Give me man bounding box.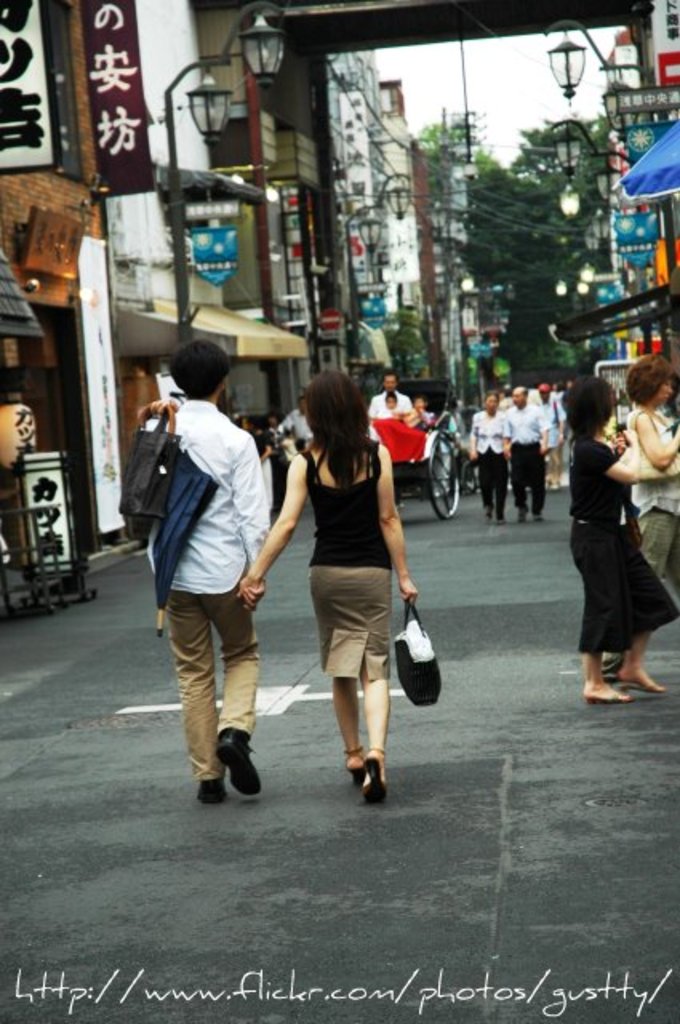
bbox=(491, 382, 558, 531).
